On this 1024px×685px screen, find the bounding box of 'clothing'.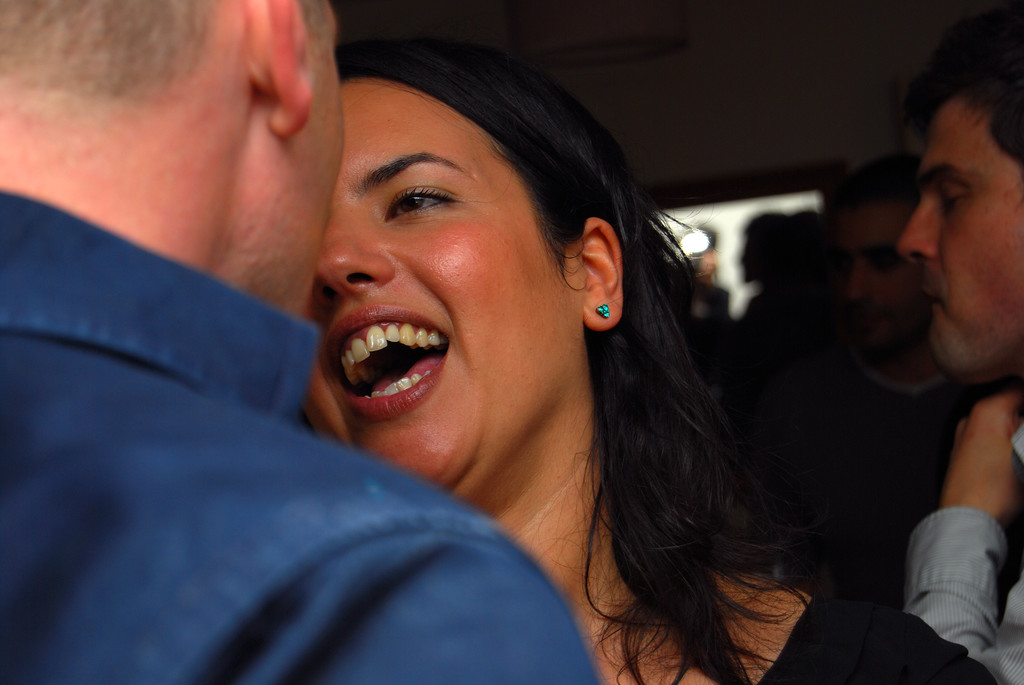
Bounding box: rect(905, 426, 1023, 684).
